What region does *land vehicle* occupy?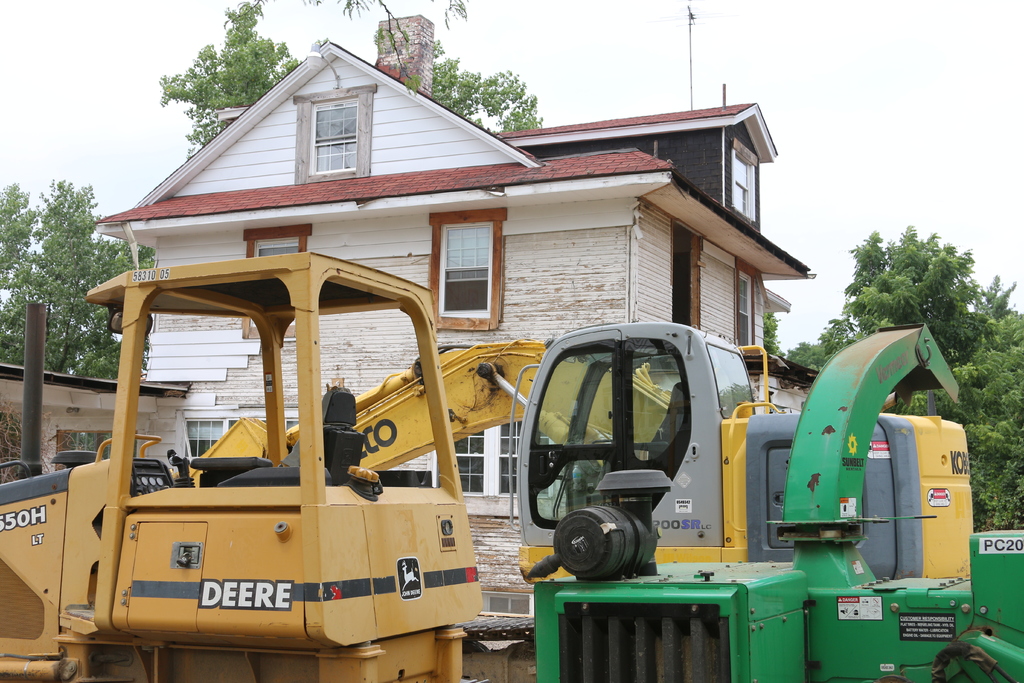
box(0, 248, 482, 682).
